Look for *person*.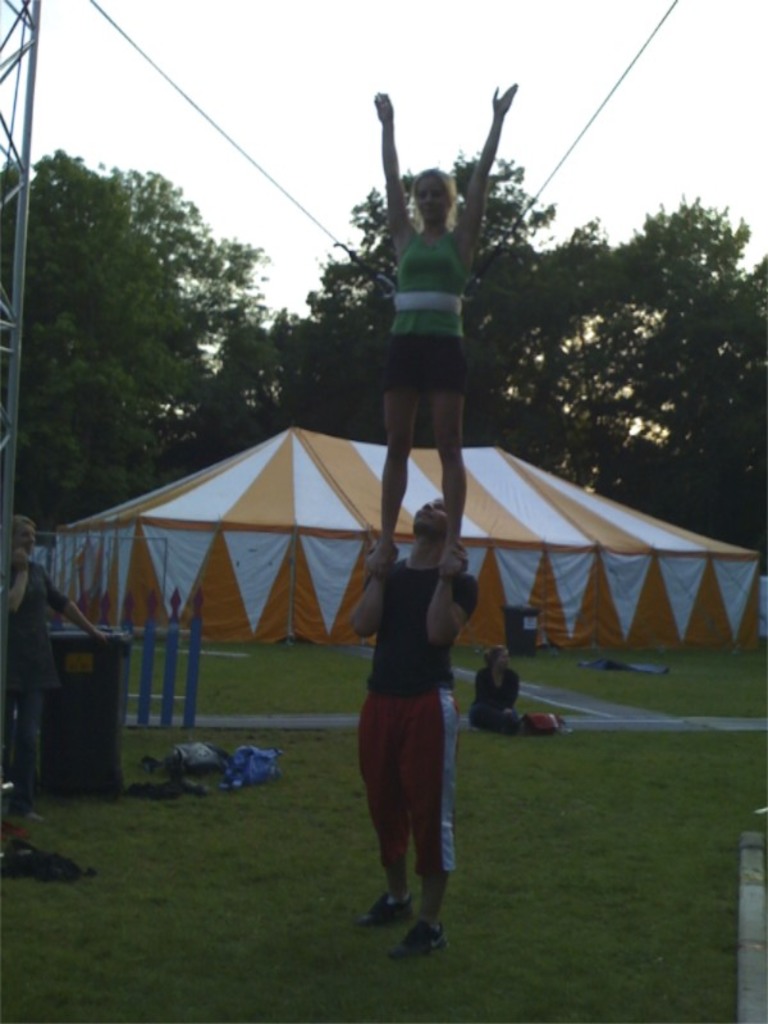
Found: {"left": 467, "top": 645, "right": 521, "bottom": 733}.
